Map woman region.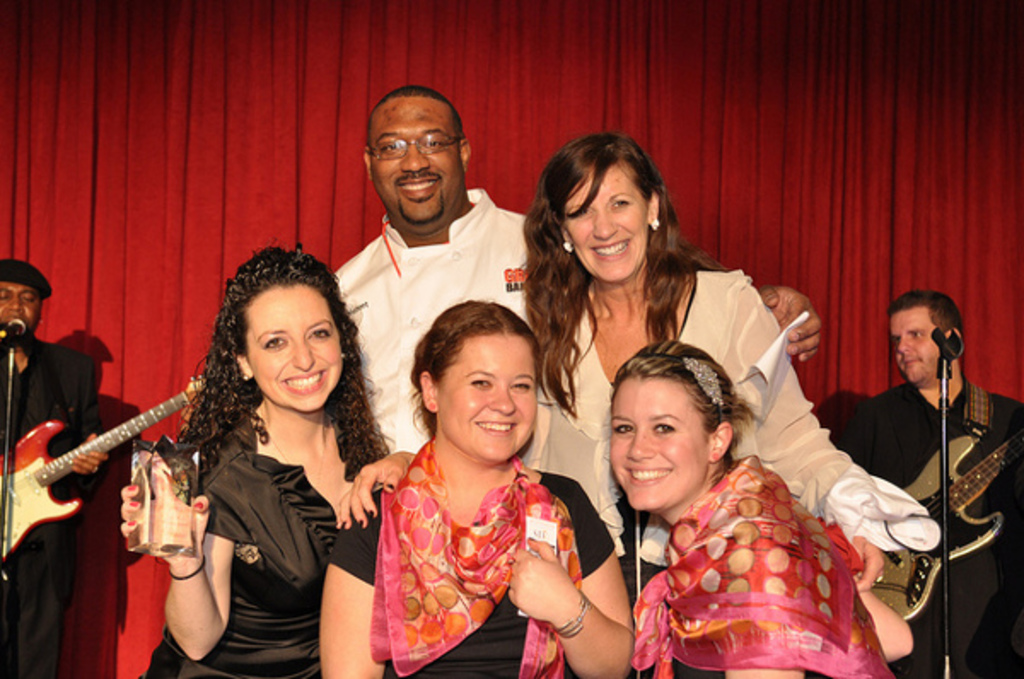
Mapped to 608, 336, 889, 677.
